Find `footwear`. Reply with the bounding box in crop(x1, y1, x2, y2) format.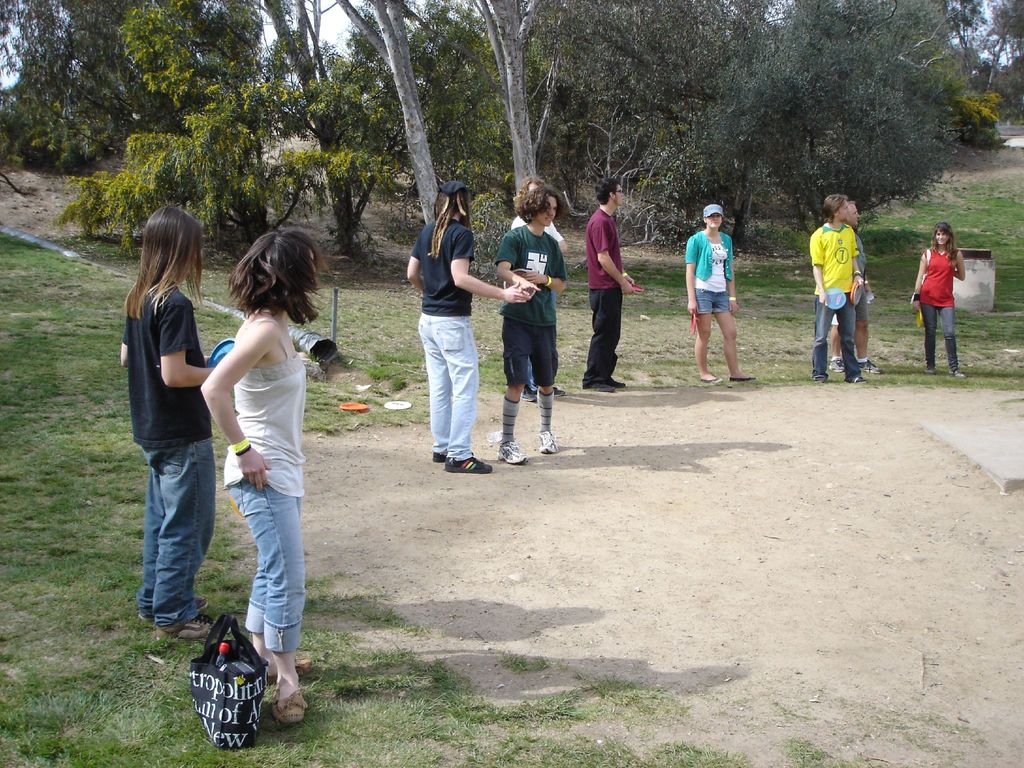
crop(731, 364, 753, 383).
